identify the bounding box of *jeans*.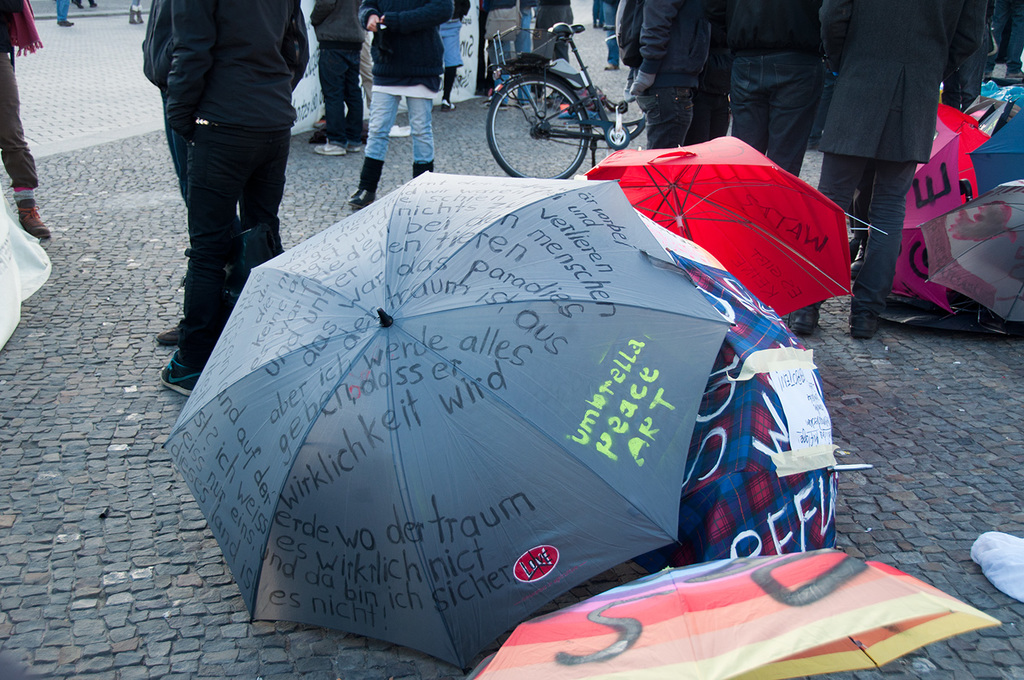
[56, 0, 71, 21].
